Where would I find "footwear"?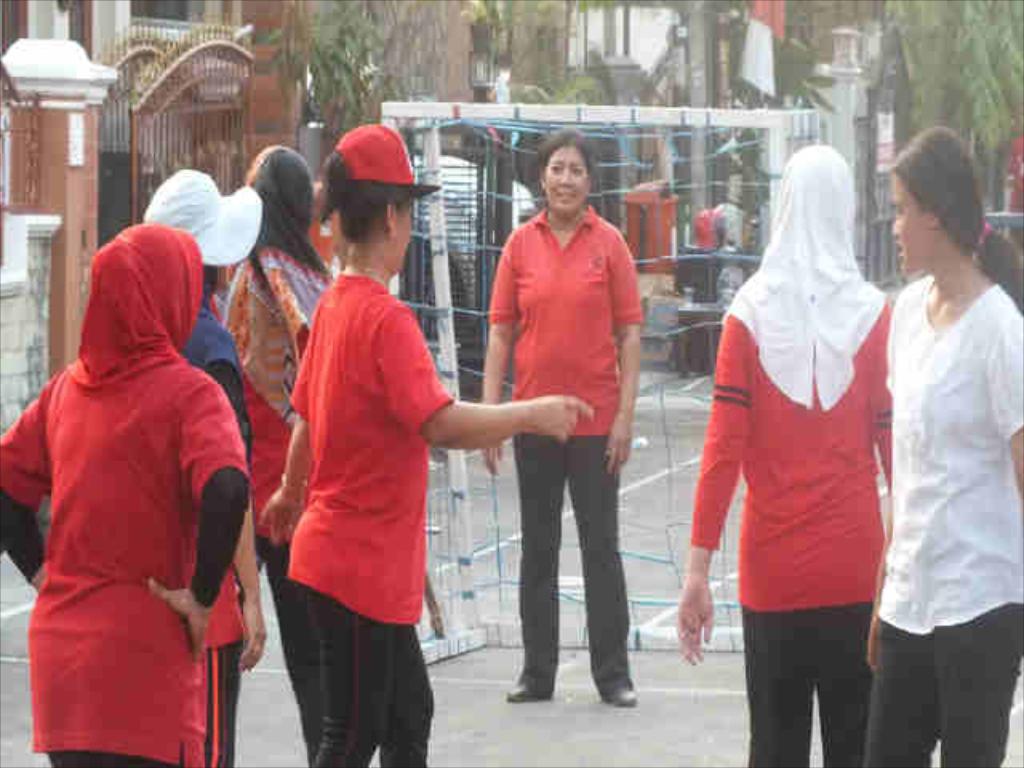
At {"x1": 504, "y1": 678, "x2": 555, "y2": 706}.
